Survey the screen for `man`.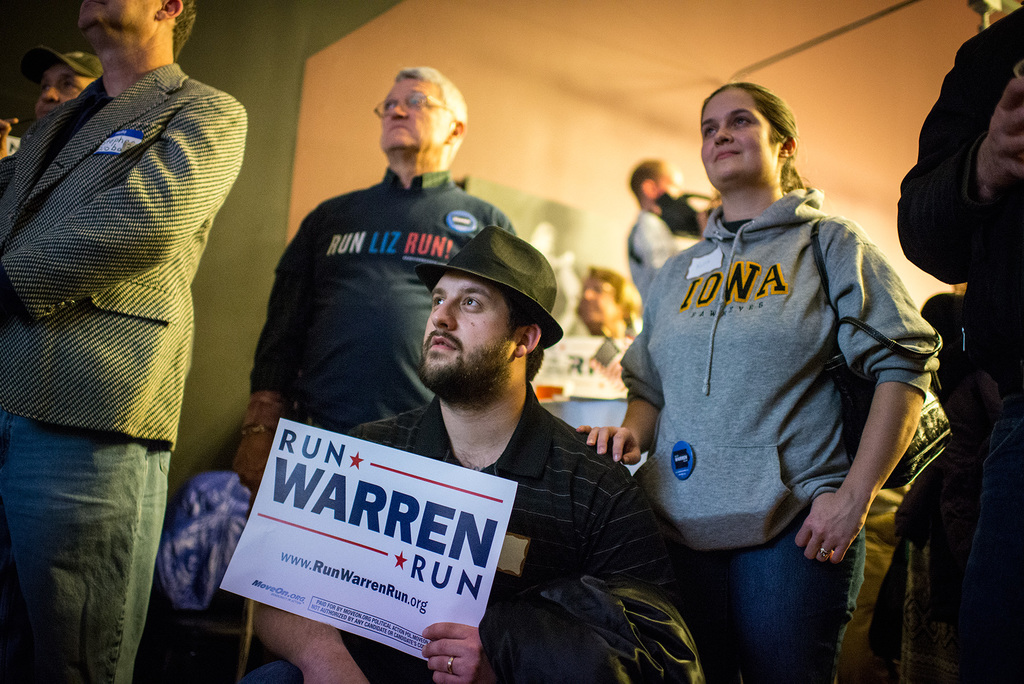
Survey found: rect(0, 0, 246, 683).
